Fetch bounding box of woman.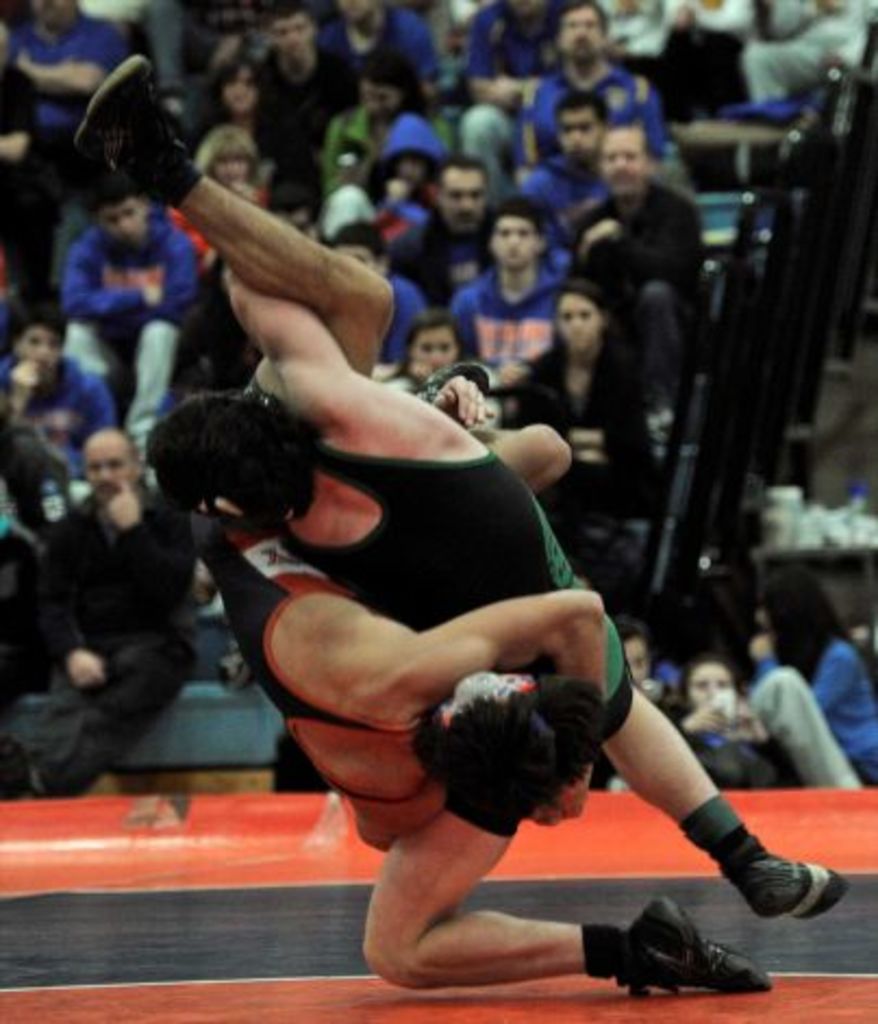
Bbox: <bbox>672, 650, 802, 789</bbox>.
